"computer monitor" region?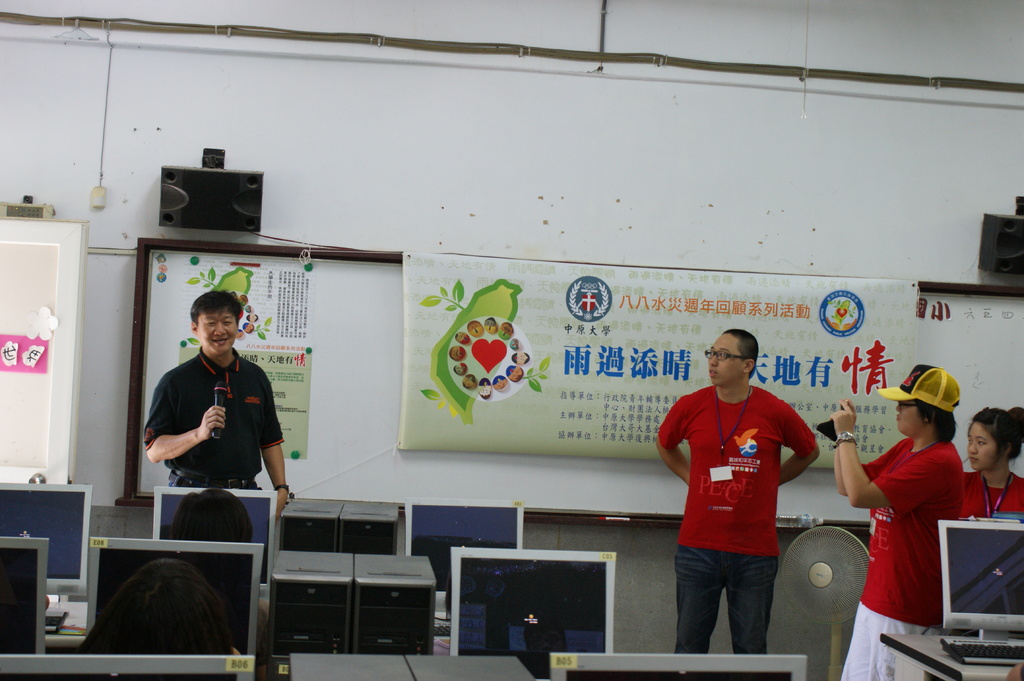
left=935, top=520, right=1023, bottom=650
